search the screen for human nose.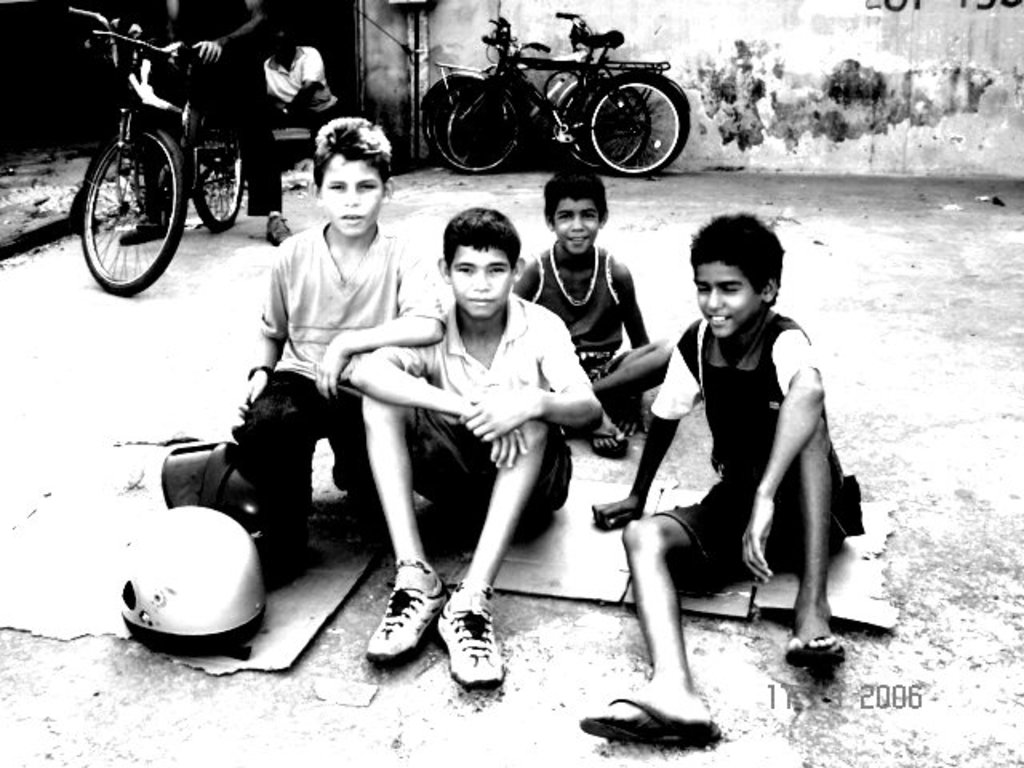
Found at x1=562 y1=219 x2=586 y2=232.
